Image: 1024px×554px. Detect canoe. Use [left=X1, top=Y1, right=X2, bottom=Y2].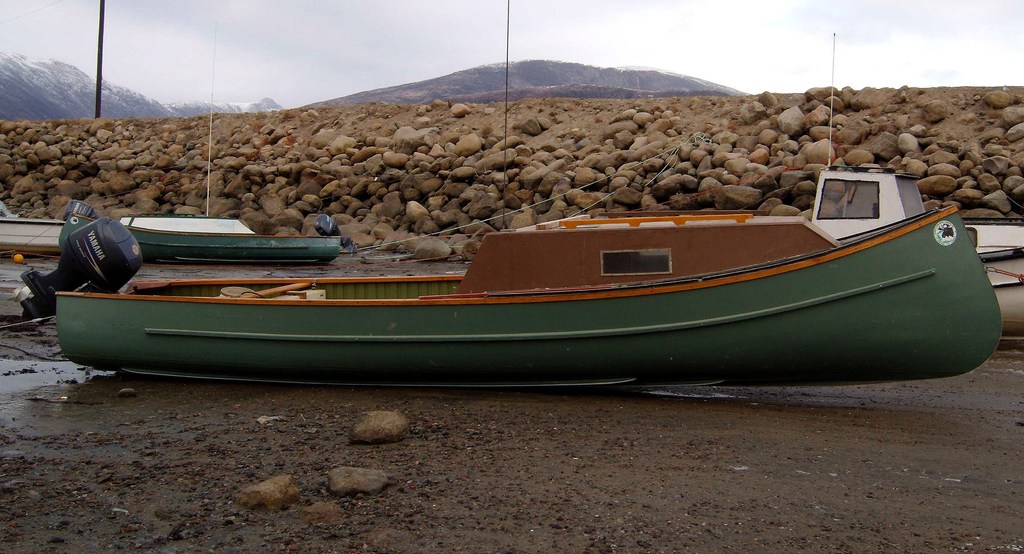
[left=97, top=212, right=698, bottom=408].
